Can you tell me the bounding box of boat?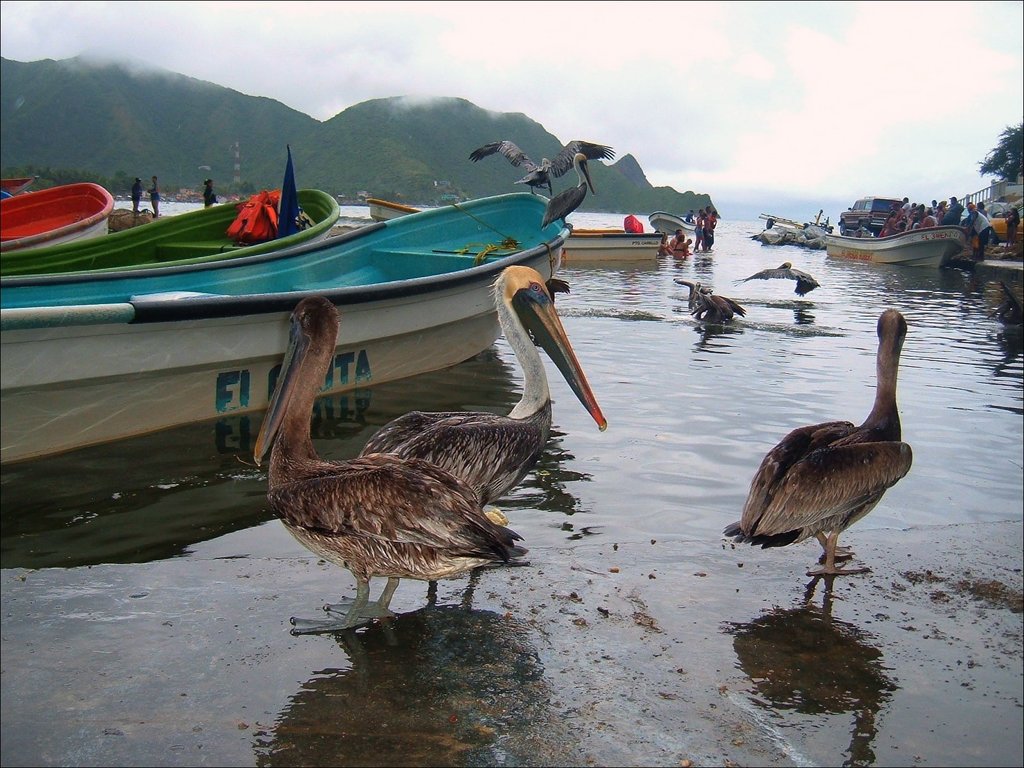
region(0, 189, 341, 276).
